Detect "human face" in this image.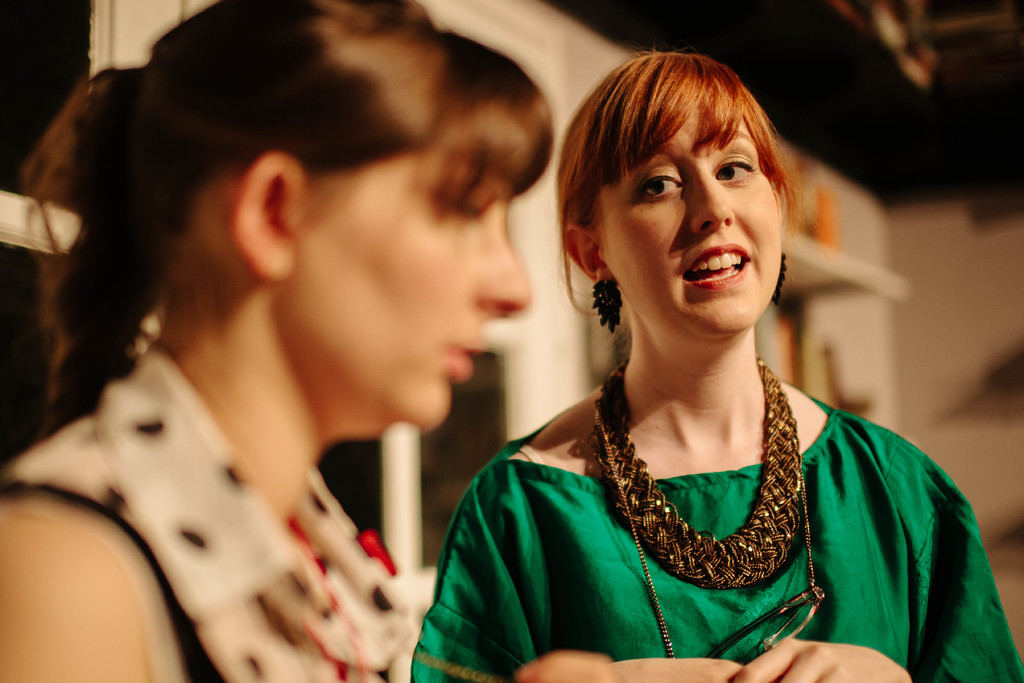
Detection: BBox(296, 165, 529, 435).
